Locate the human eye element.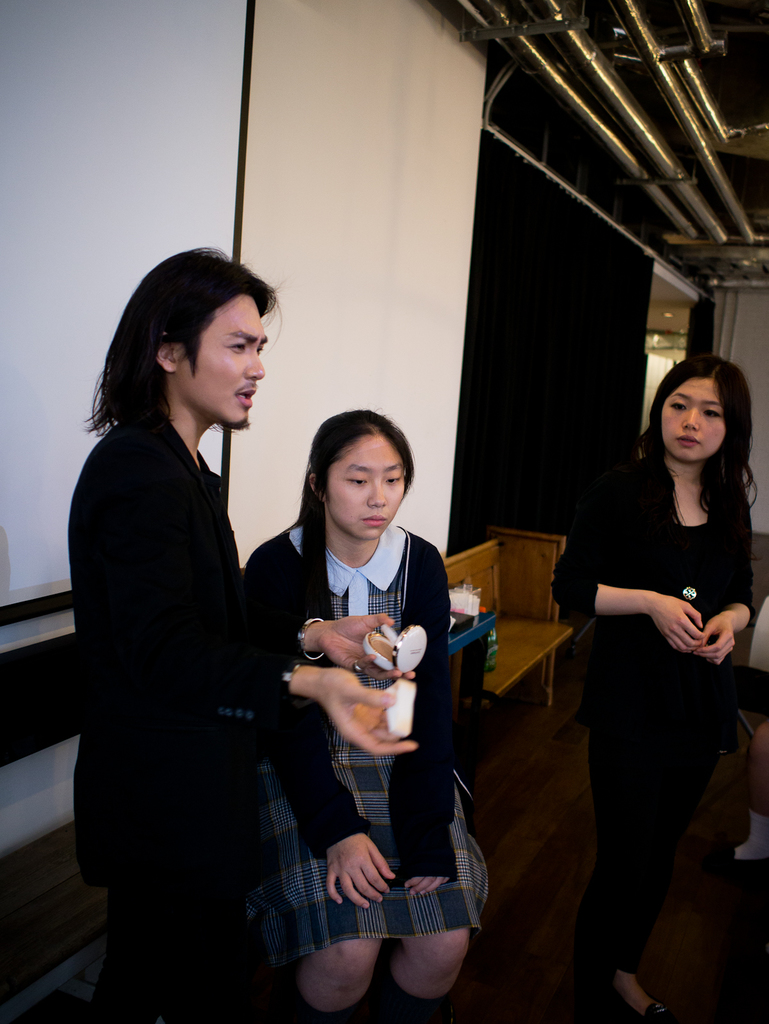
Element bbox: (257, 344, 264, 354).
